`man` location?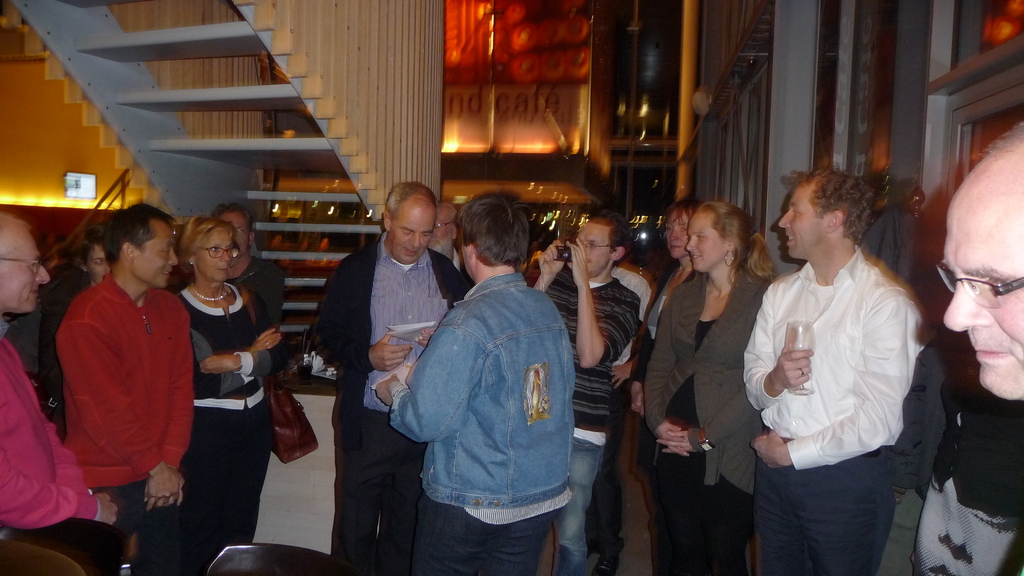
911, 118, 1023, 575
